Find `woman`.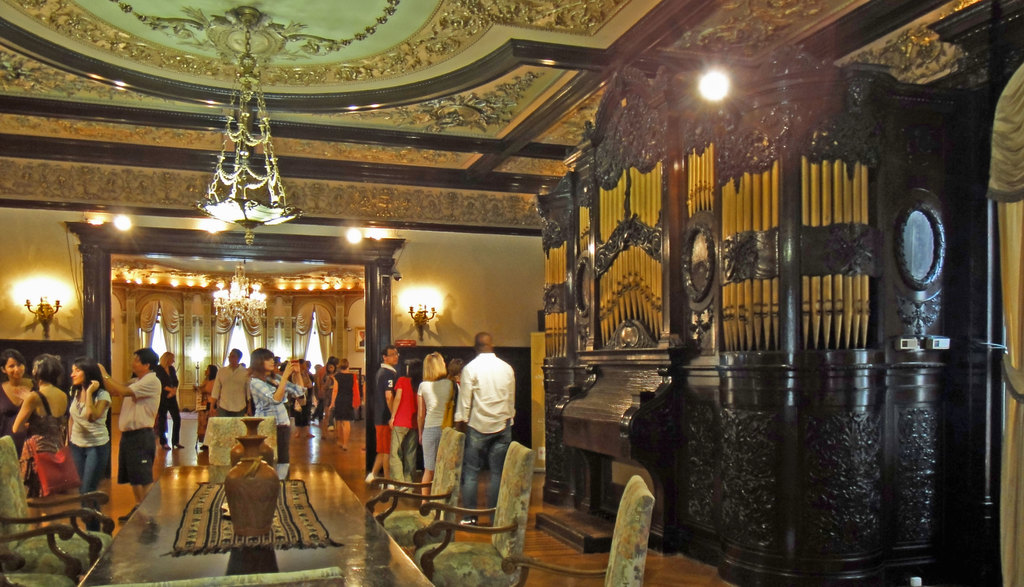
{"x1": 155, "y1": 353, "x2": 186, "y2": 451}.
